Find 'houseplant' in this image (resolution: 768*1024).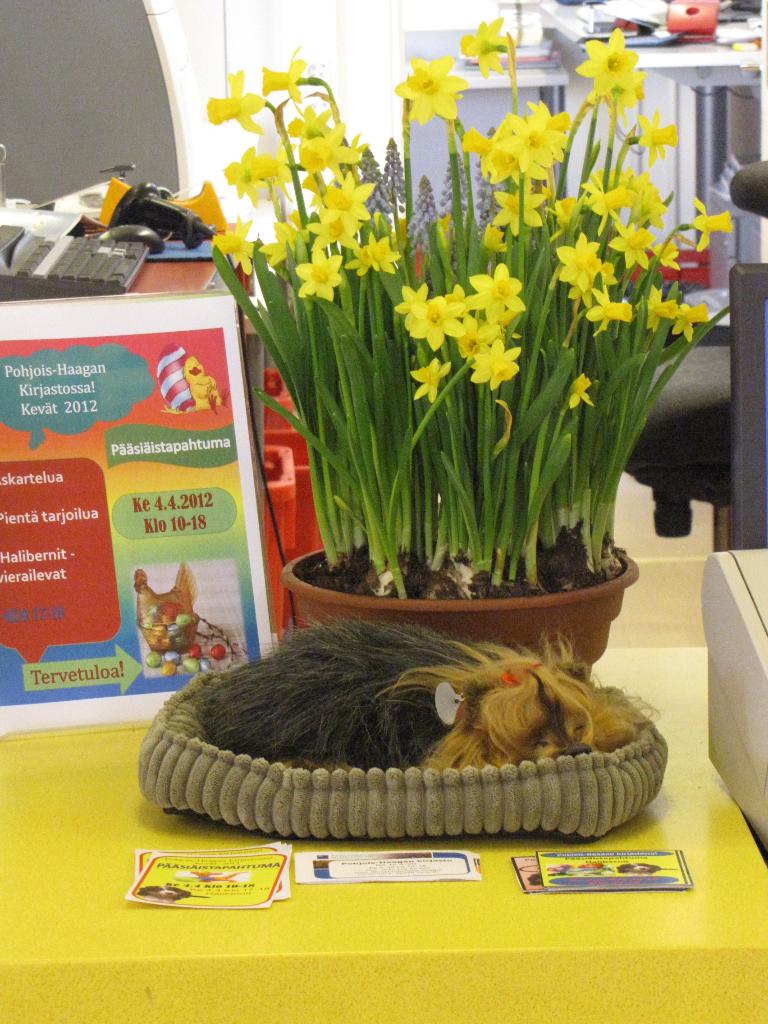
left=207, top=15, right=735, bottom=682.
